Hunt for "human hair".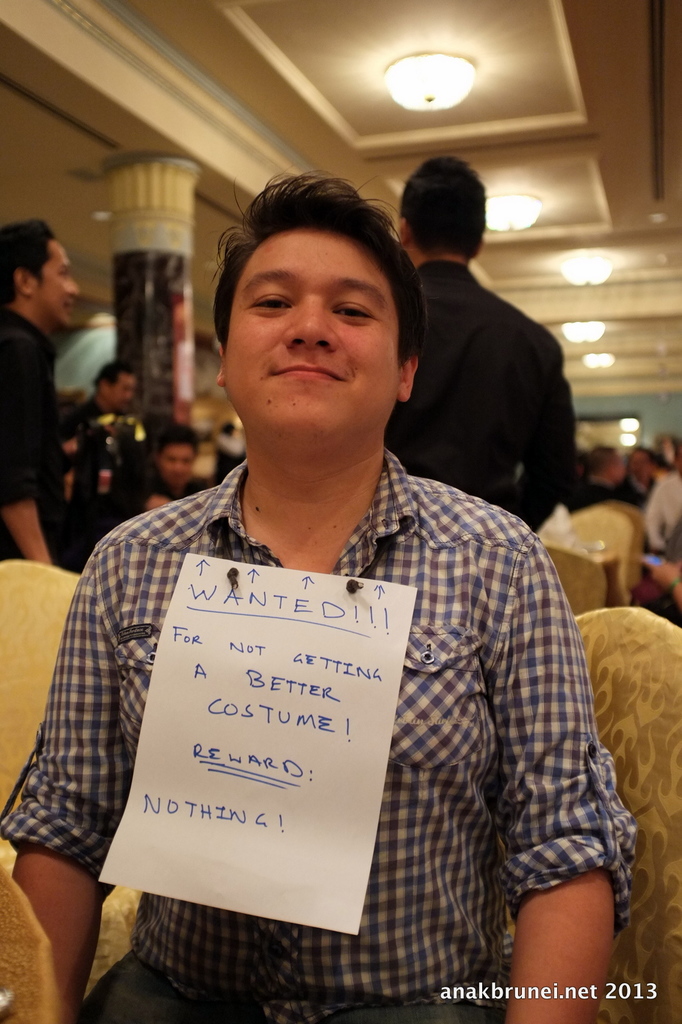
Hunted down at (81, 357, 137, 417).
